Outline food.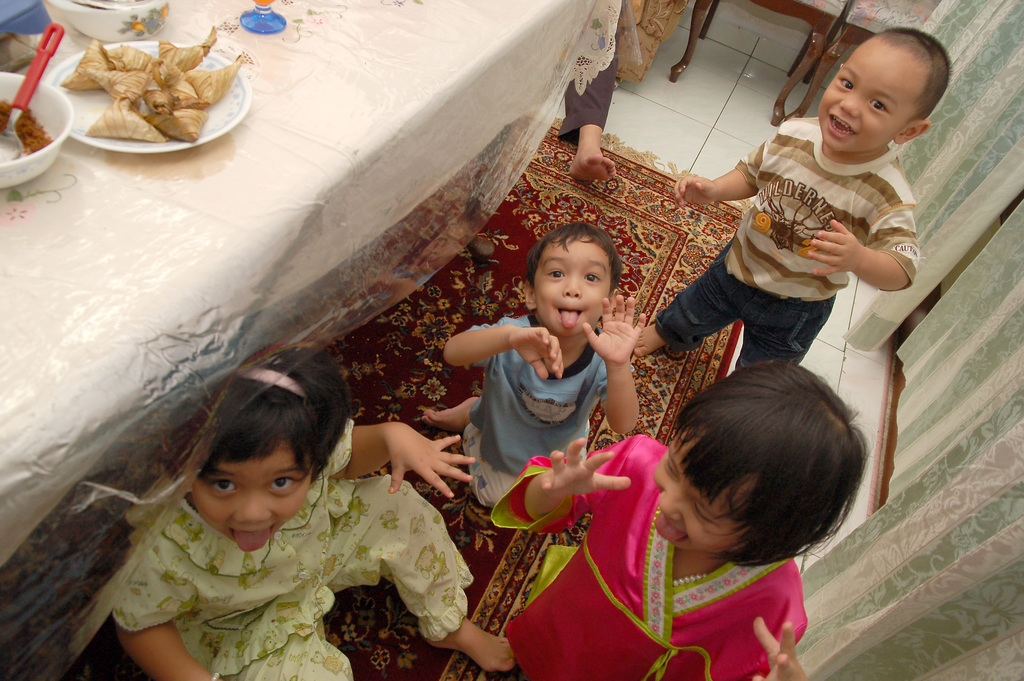
Outline: Rect(70, 29, 236, 140).
